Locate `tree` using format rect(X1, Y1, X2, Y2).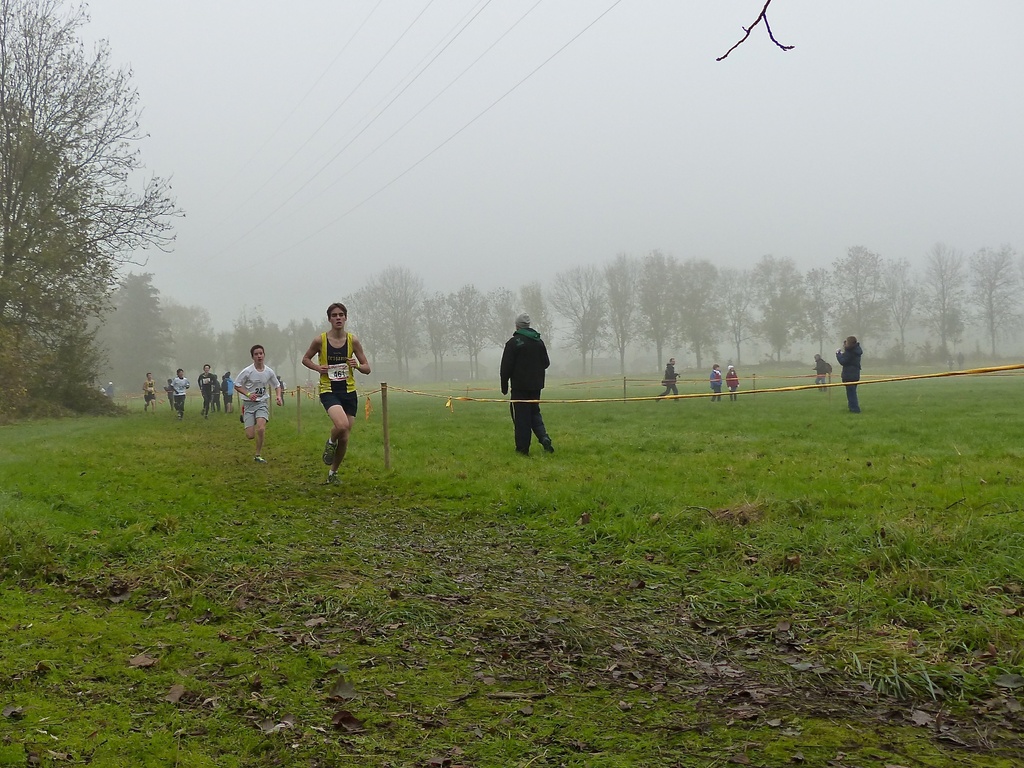
rect(0, 0, 194, 428).
